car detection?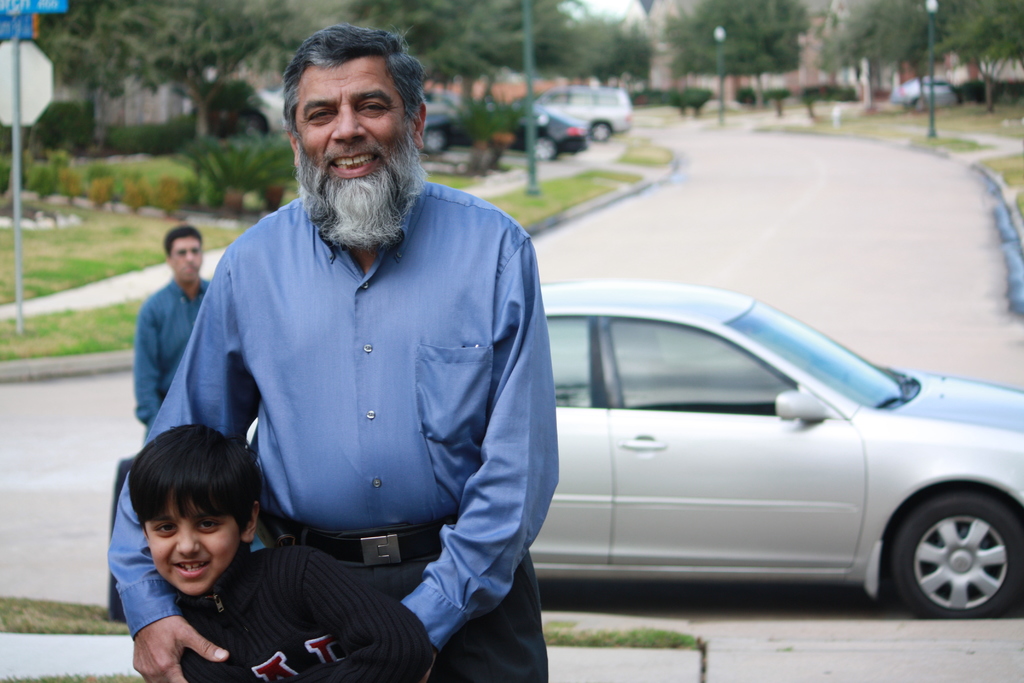
482:258:986:635
